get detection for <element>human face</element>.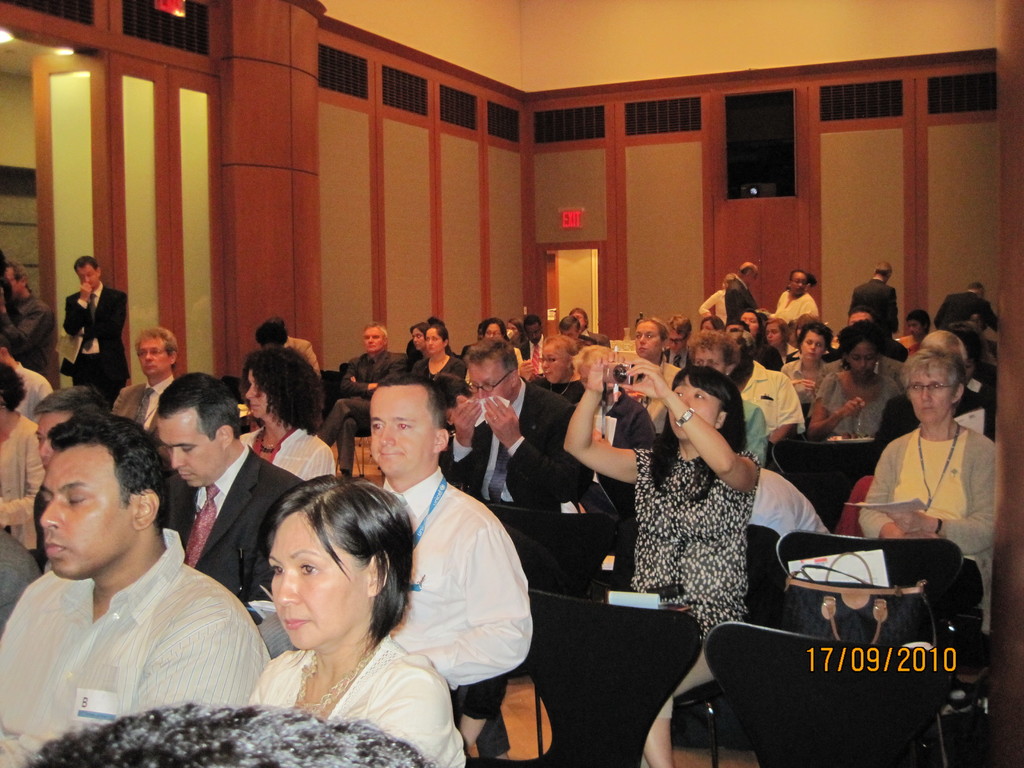
Detection: 804/330/820/361.
